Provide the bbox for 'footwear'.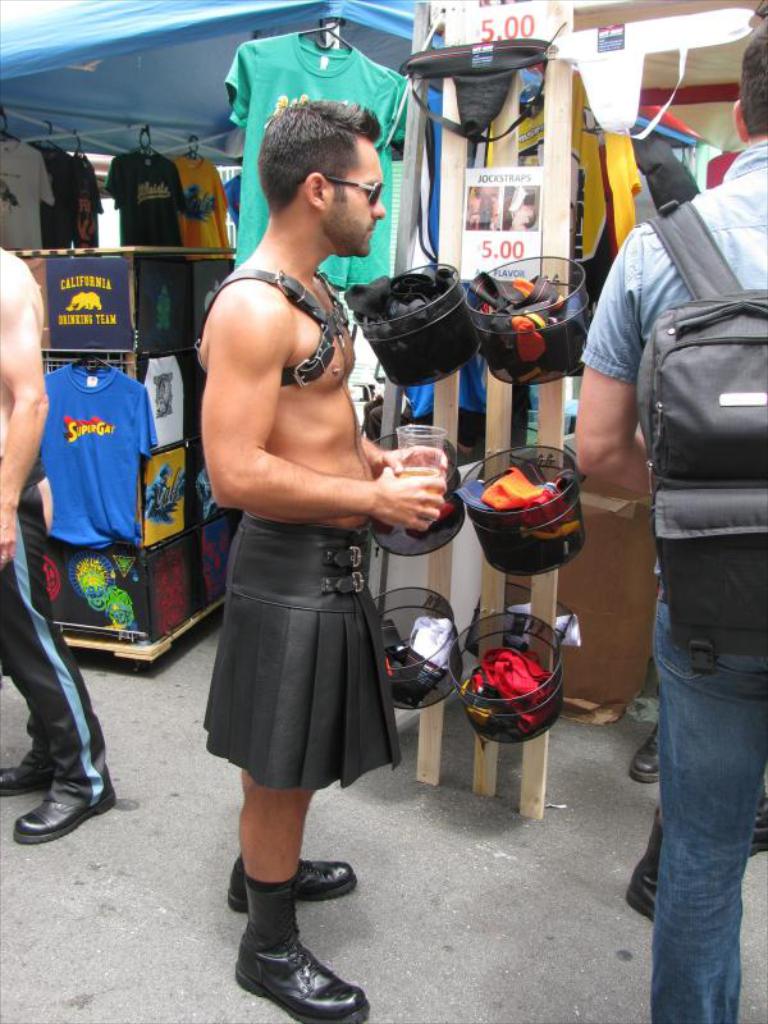
bbox=[631, 721, 666, 783].
